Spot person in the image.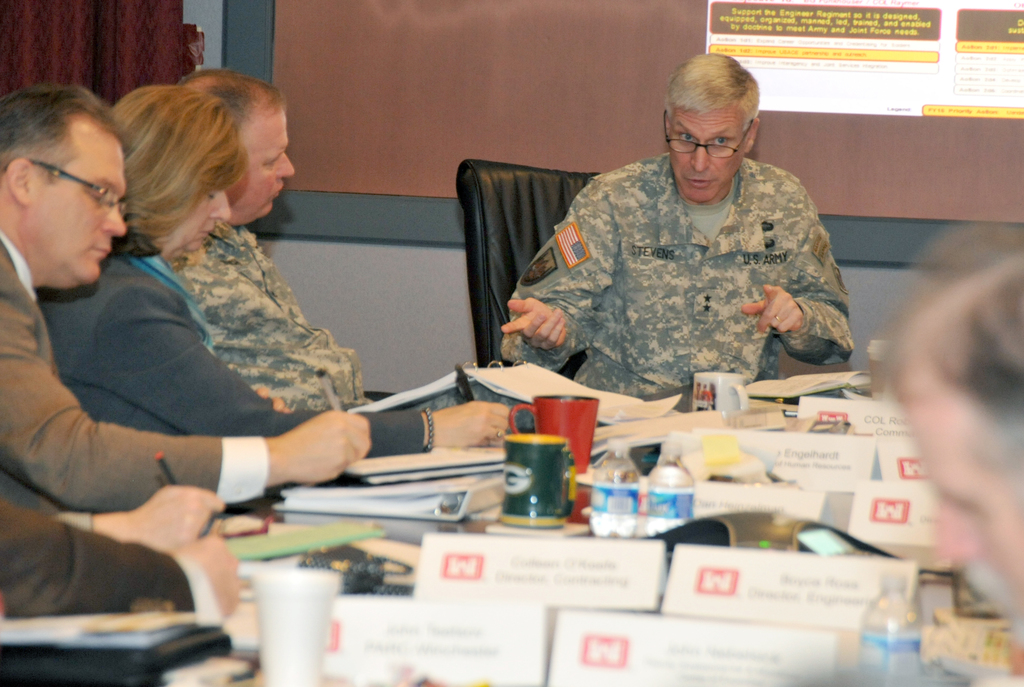
person found at 879,224,1023,644.
